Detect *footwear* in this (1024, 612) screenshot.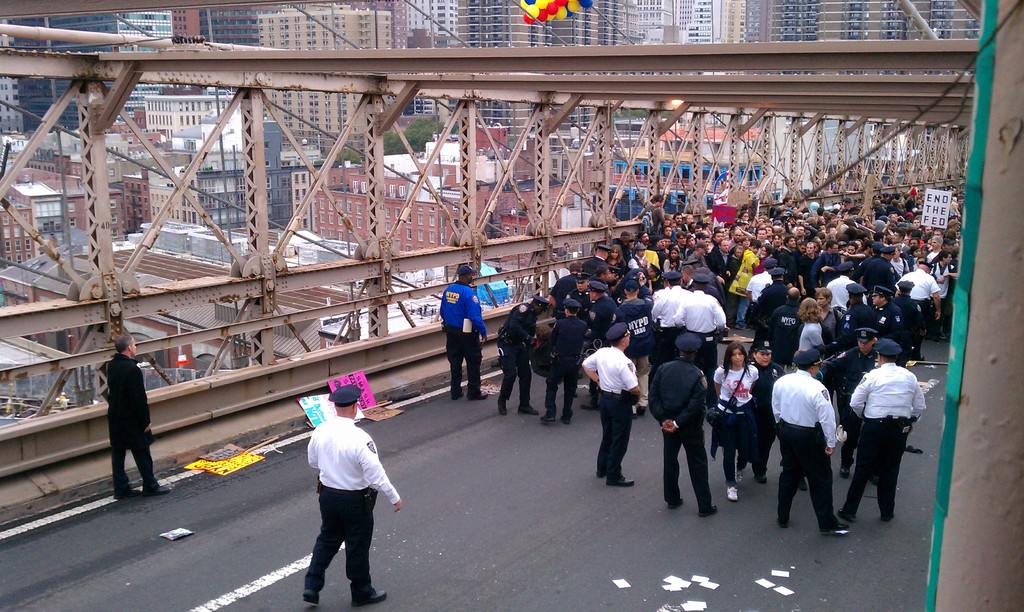
Detection: 735, 323, 748, 332.
